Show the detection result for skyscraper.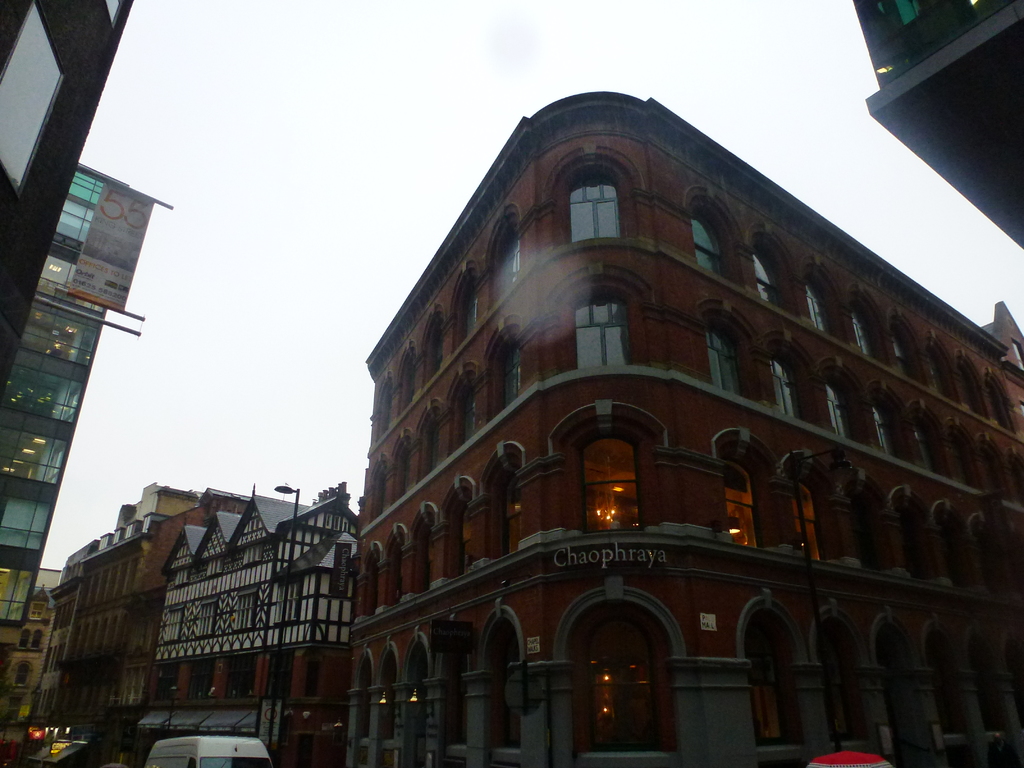
Rect(365, 82, 1023, 767).
